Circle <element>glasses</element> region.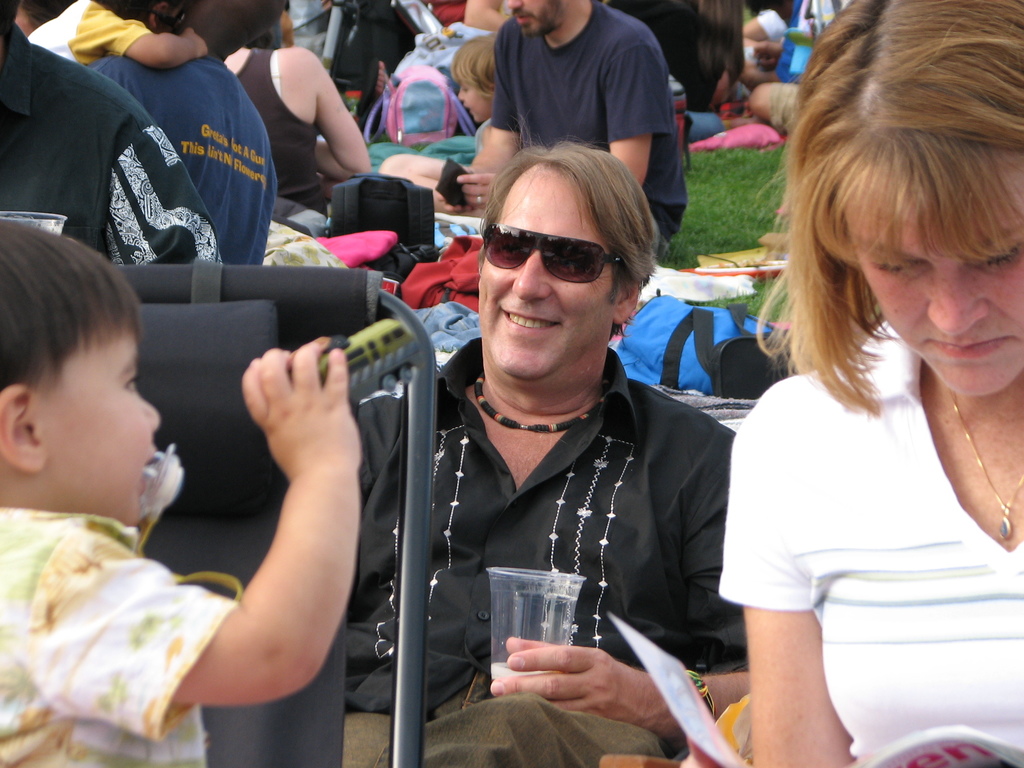
Region: <region>471, 216, 652, 288</region>.
